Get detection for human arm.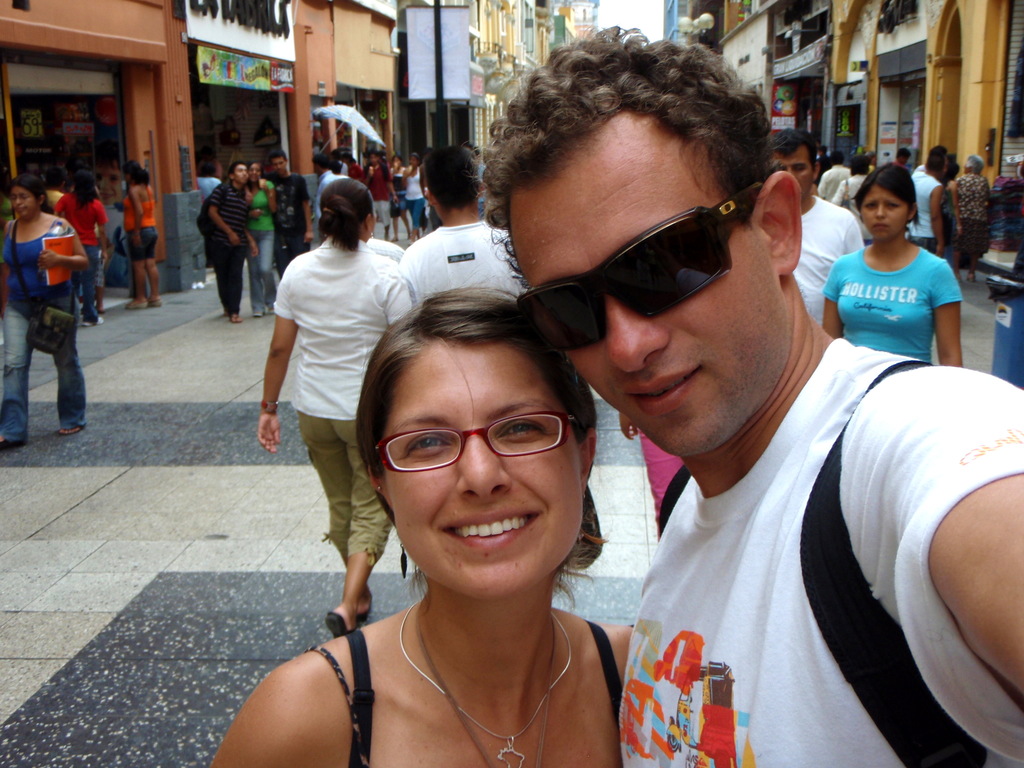
Detection: l=291, t=175, r=317, b=244.
